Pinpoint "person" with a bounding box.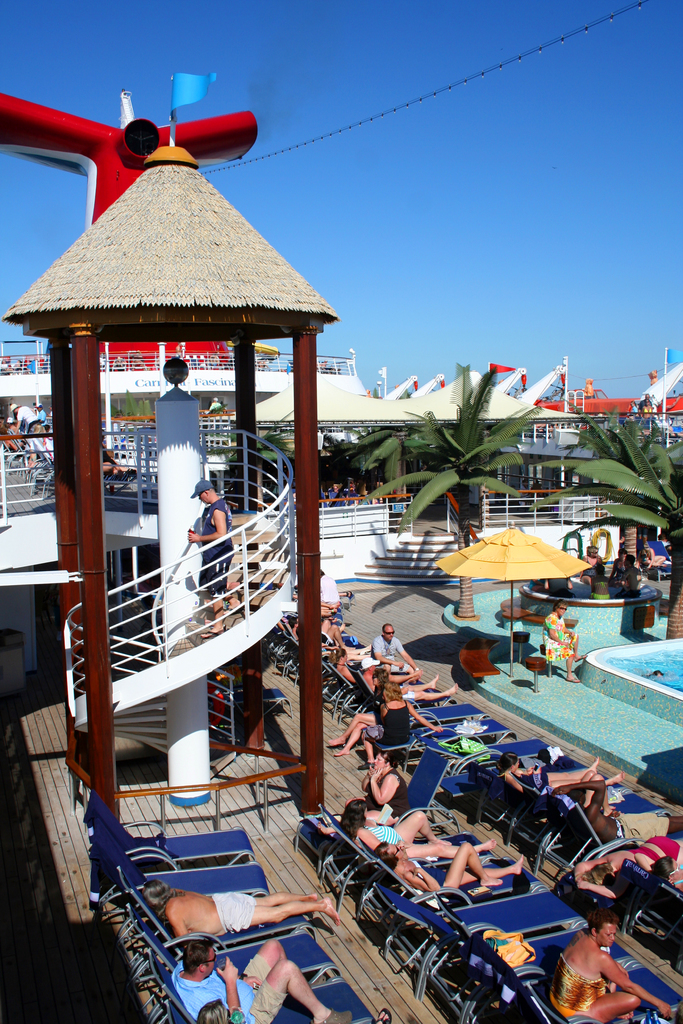
(x1=550, y1=774, x2=682, y2=846).
